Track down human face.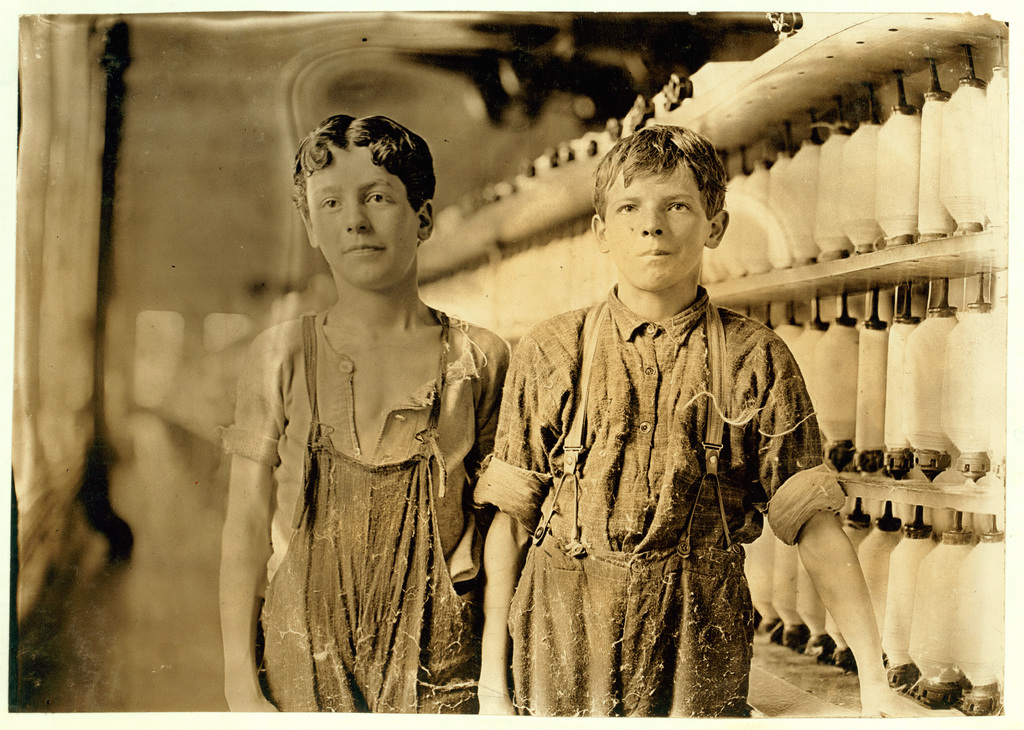
Tracked to pyautogui.locateOnScreen(310, 147, 416, 282).
